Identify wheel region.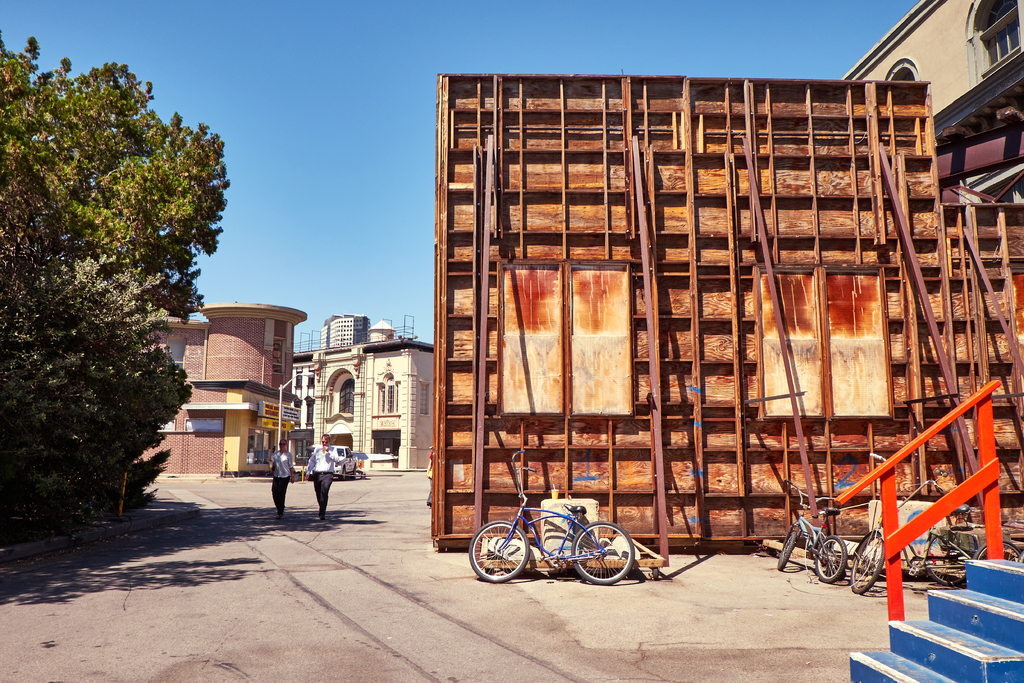
Region: x1=567, y1=533, x2=643, y2=590.
